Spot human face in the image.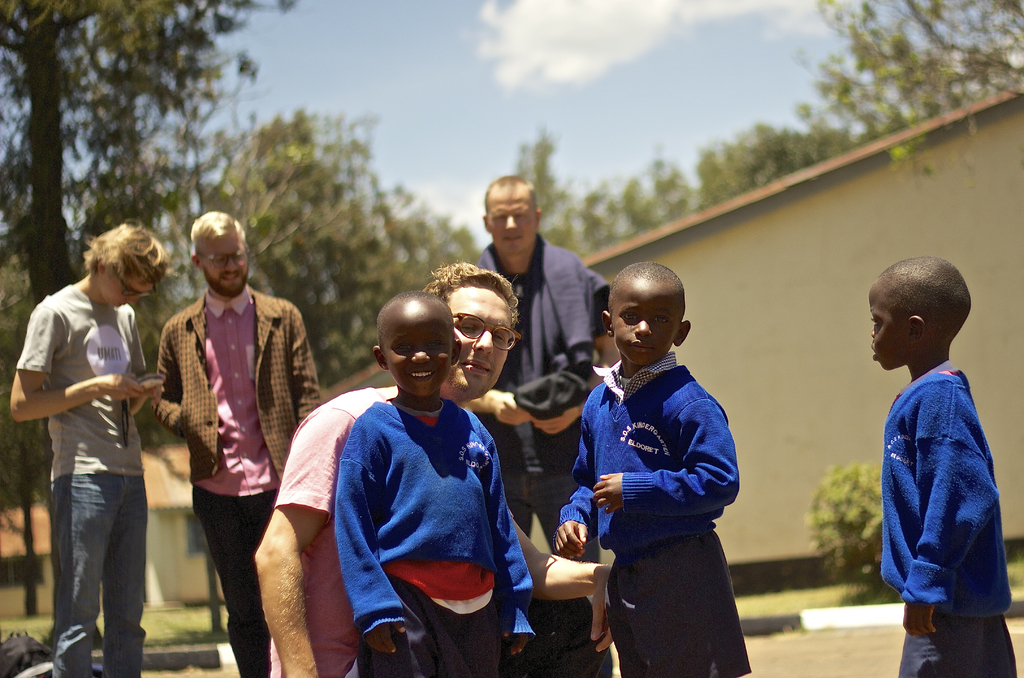
human face found at rect(207, 230, 252, 300).
